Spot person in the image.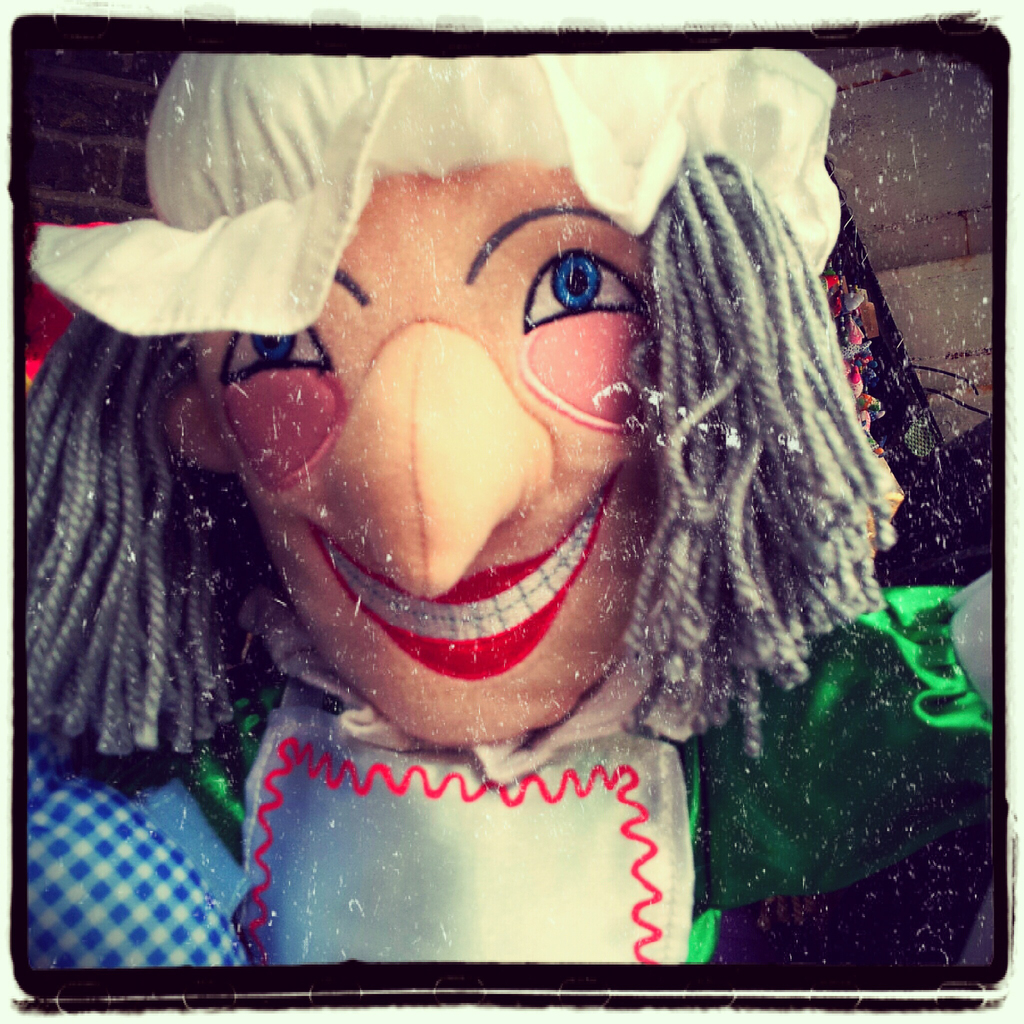
person found at [left=23, top=57, right=996, bottom=970].
